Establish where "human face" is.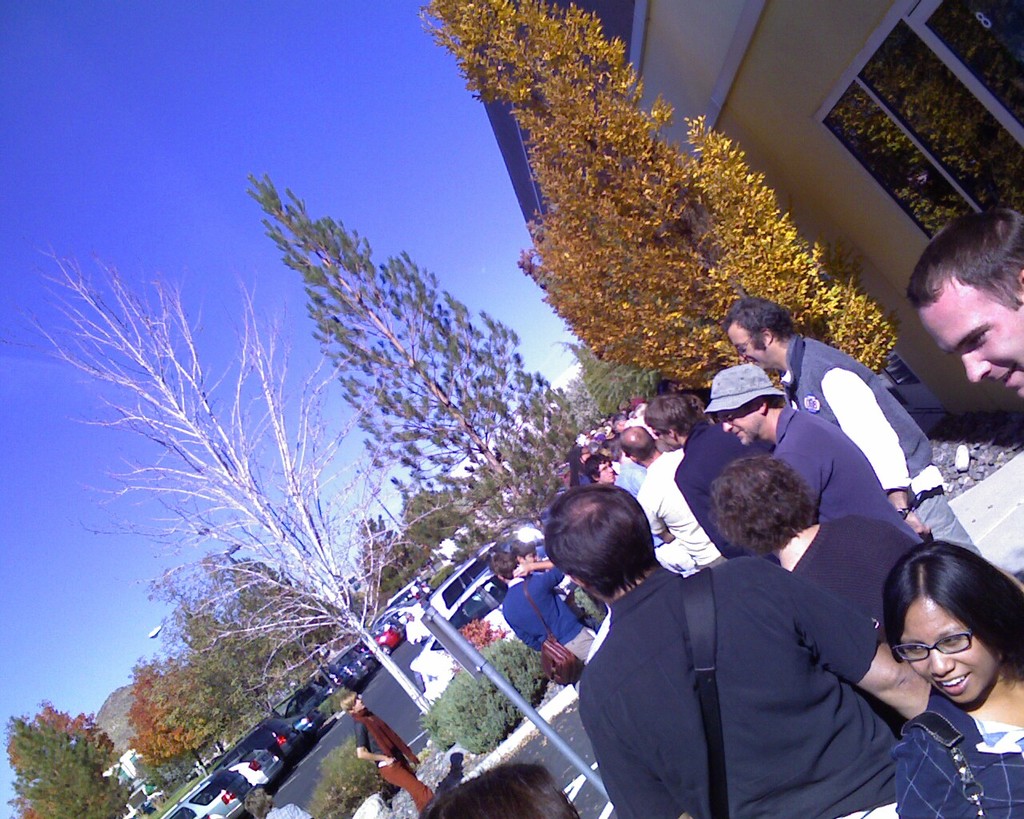
Established at {"left": 919, "top": 277, "right": 1023, "bottom": 398}.
